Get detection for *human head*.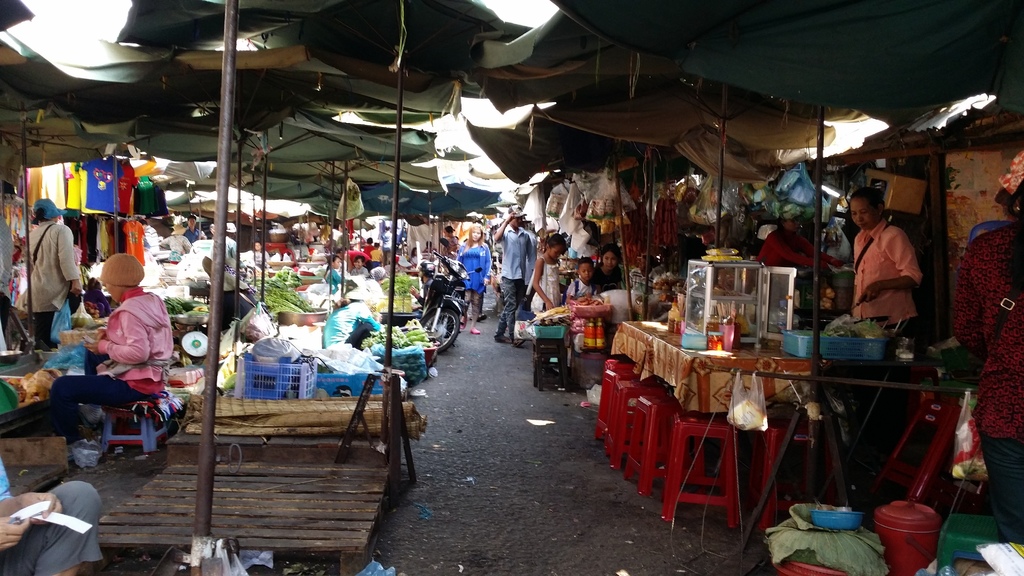
Detection: region(543, 232, 569, 263).
